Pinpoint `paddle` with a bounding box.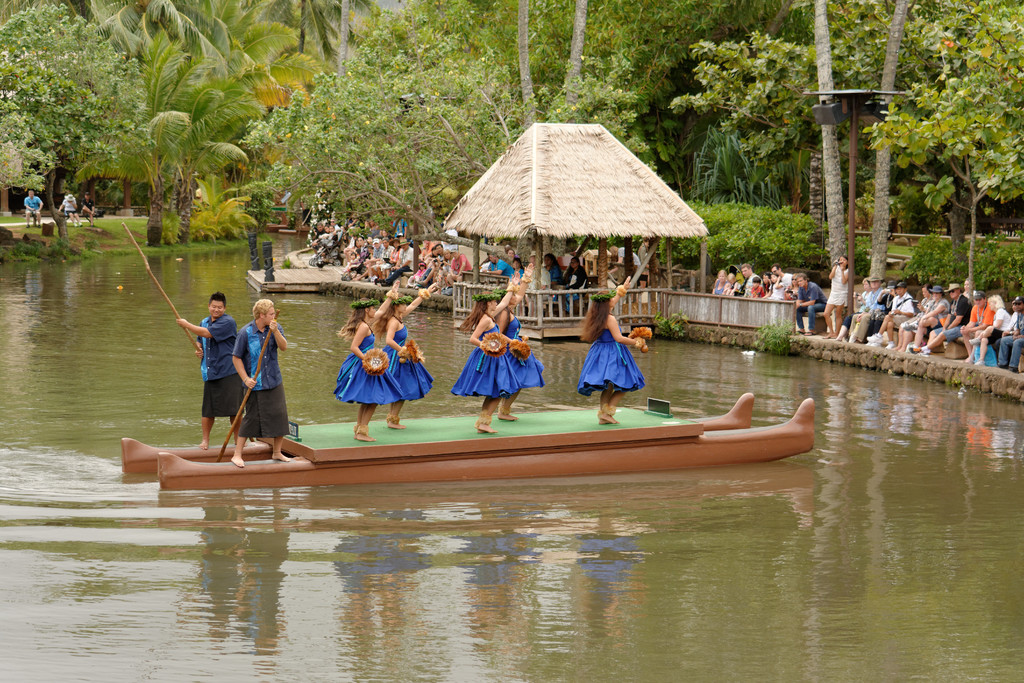
(x1=215, y1=308, x2=284, y2=464).
